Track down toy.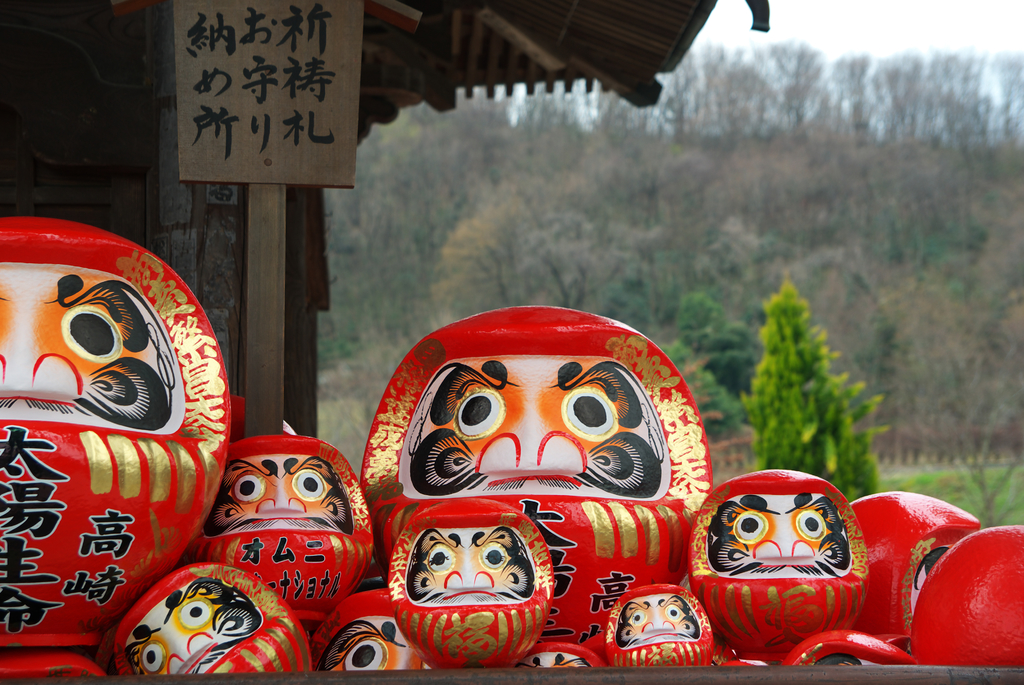
Tracked to locate(388, 499, 552, 672).
